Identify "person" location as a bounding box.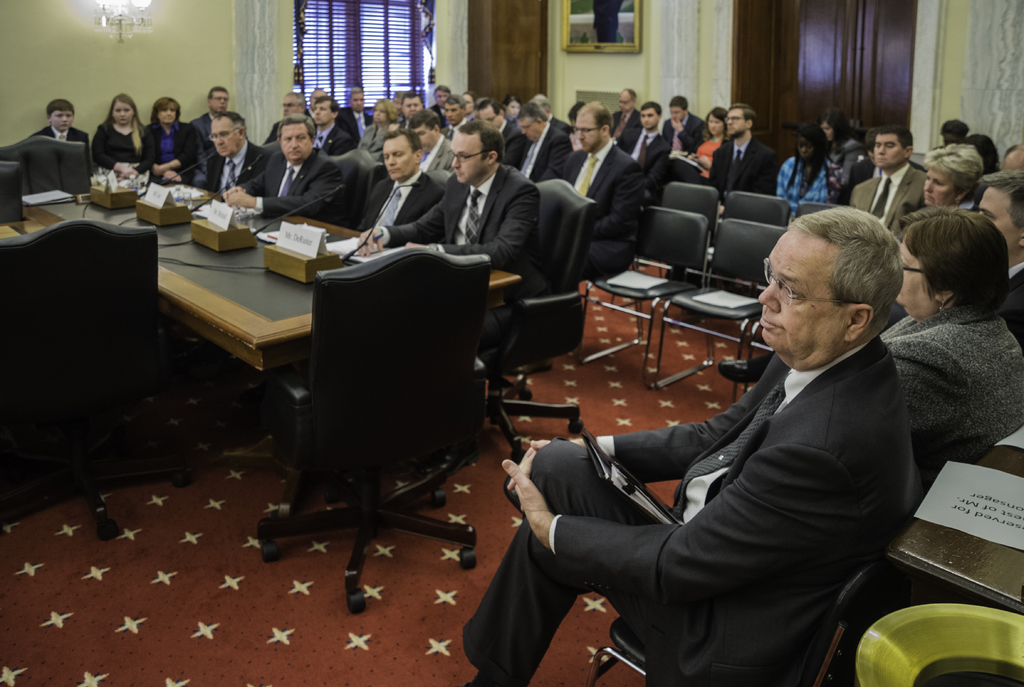
crop(88, 96, 157, 176).
